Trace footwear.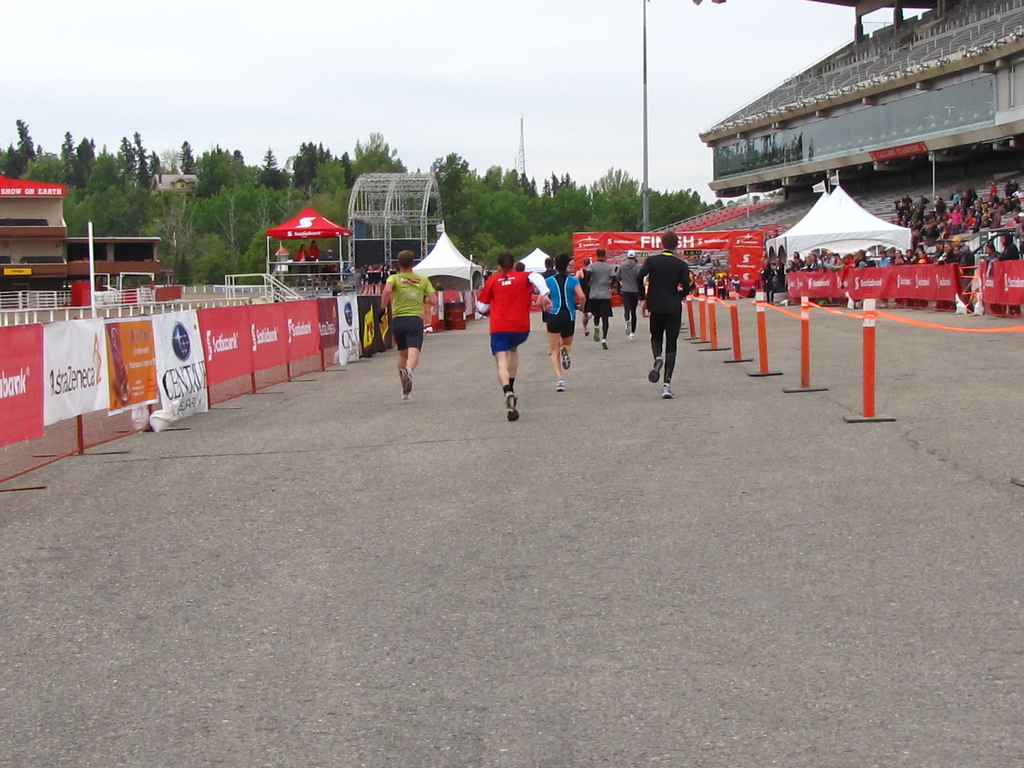
Traced to (x1=599, y1=339, x2=608, y2=350).
